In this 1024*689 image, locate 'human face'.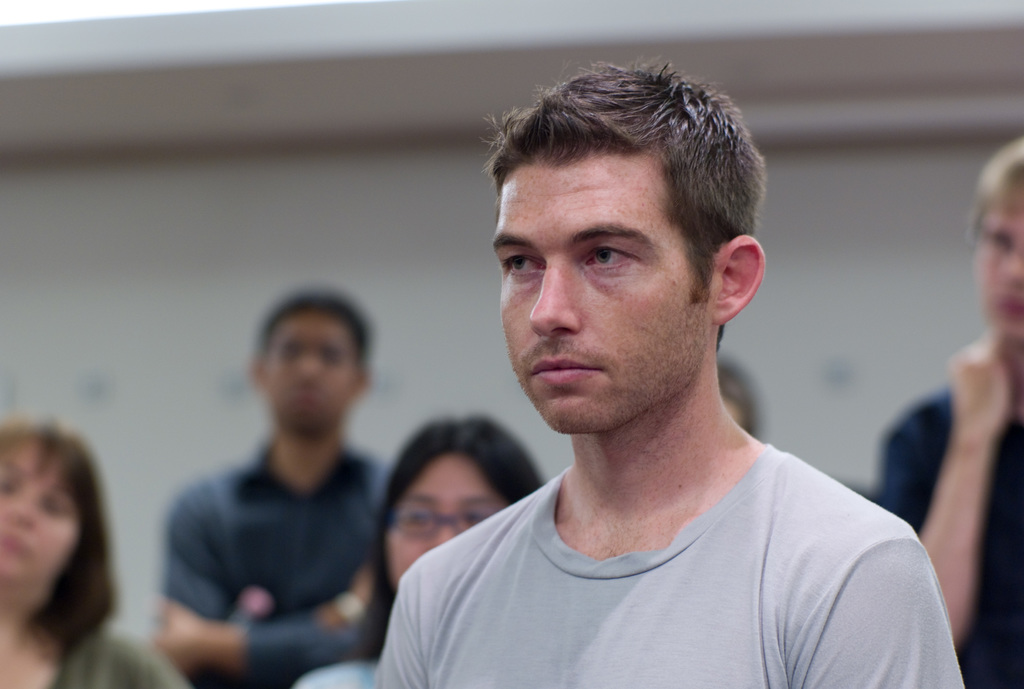
Bounding box: 387,452,509,585.
